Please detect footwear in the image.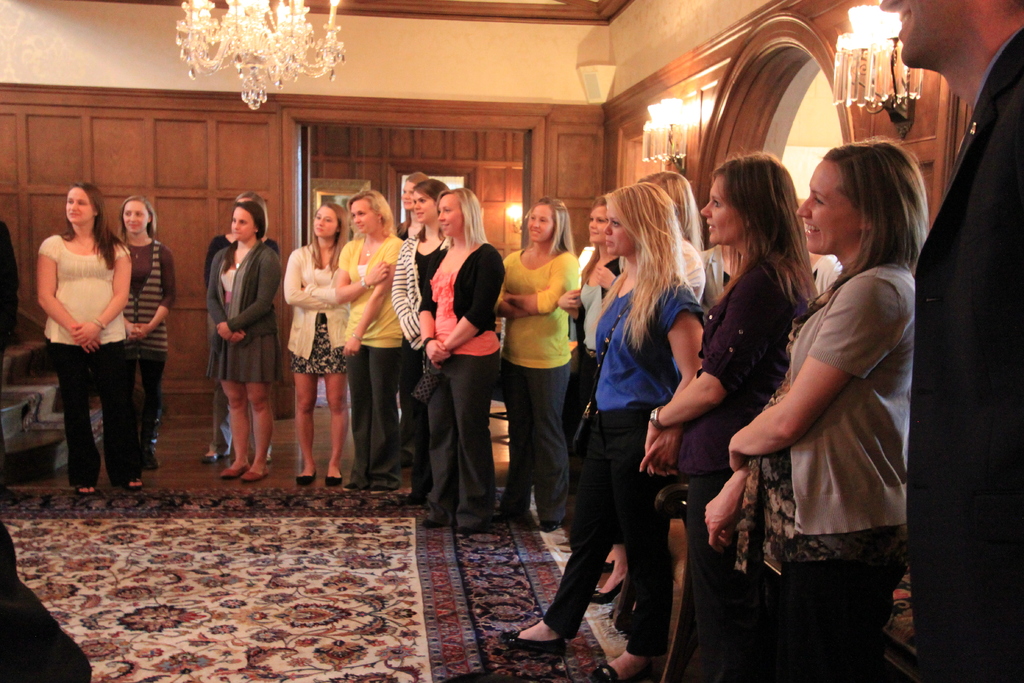
(left=75, top=476, right=93, bottom=497).
